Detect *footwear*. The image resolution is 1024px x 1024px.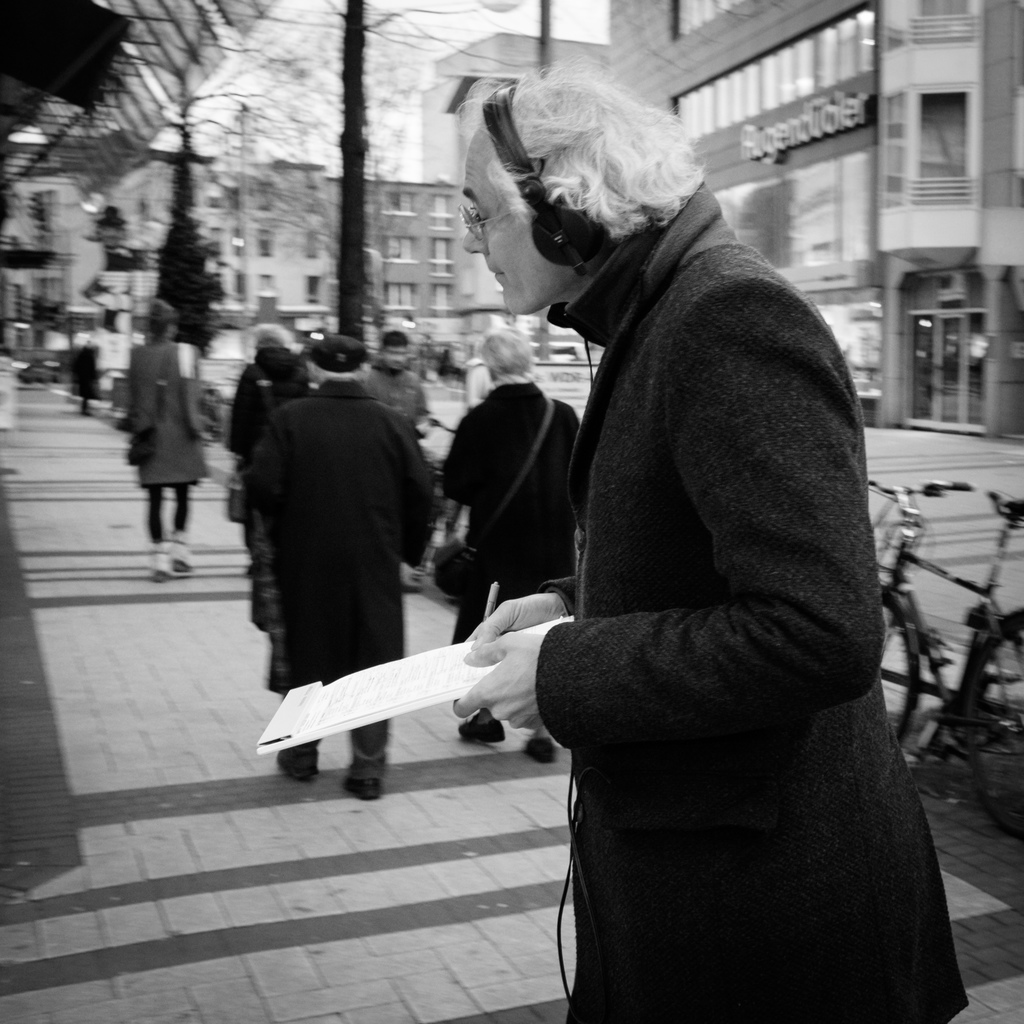
locate(524, 739, 556, 765).
